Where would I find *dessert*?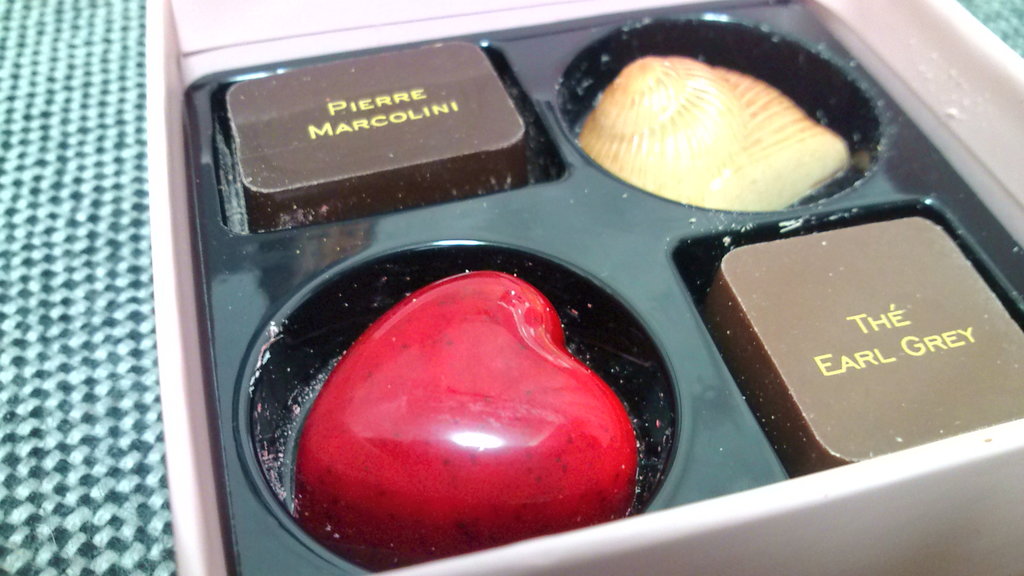
At locate(701, 220, 1023, 481).
